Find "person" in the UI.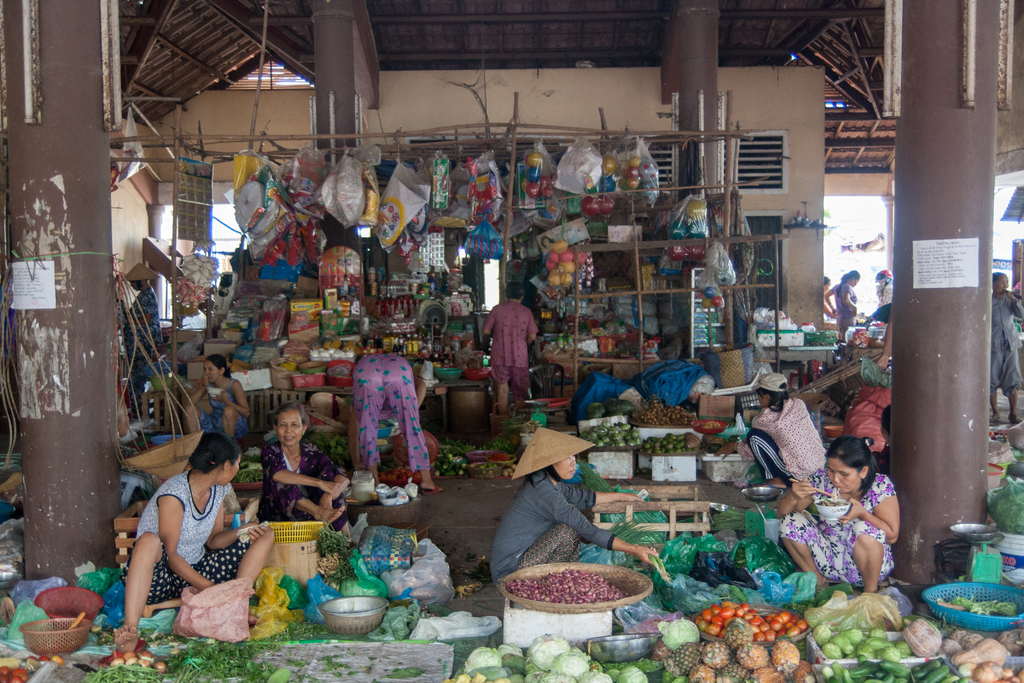
UI element at box(349, 343, 449, 495).
